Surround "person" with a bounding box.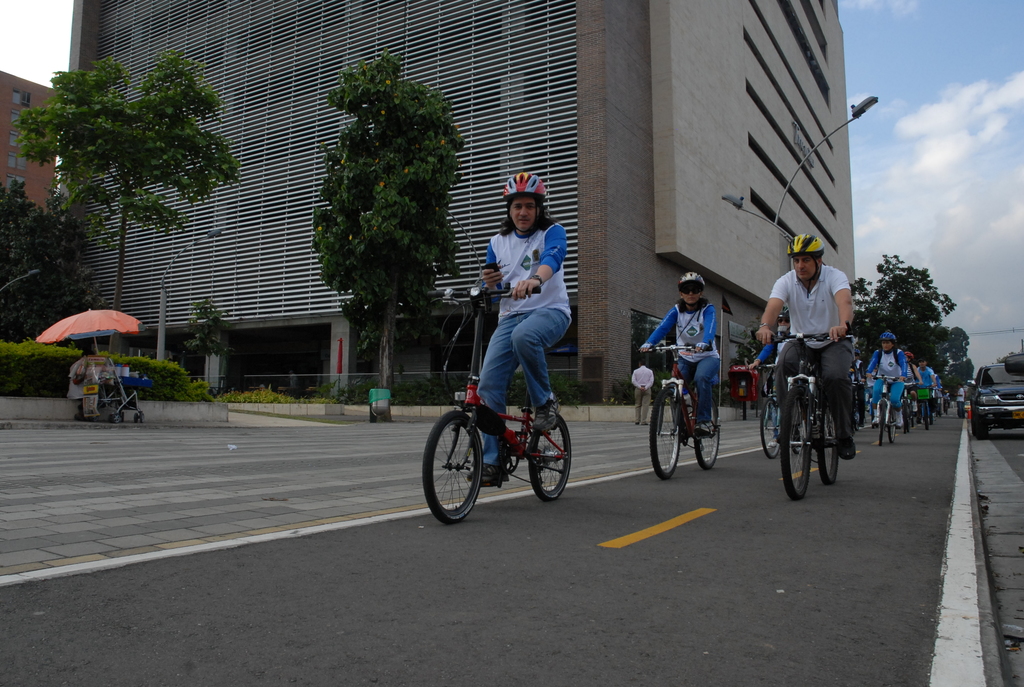
(870,333,908,422).
